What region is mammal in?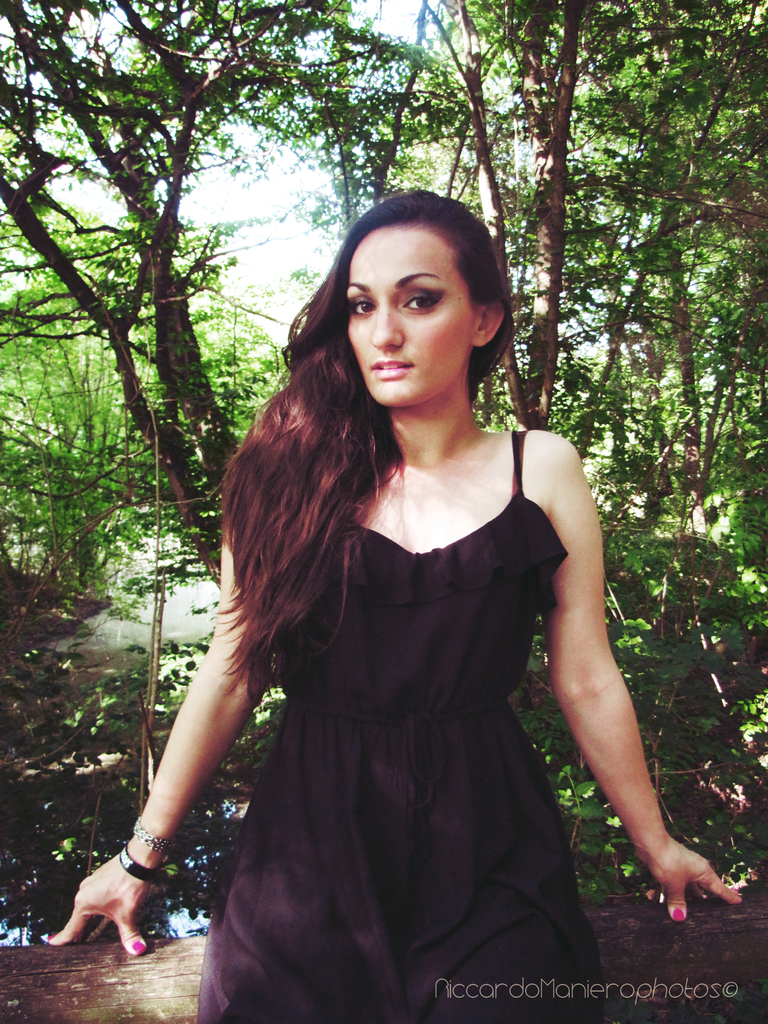
x1=33 y1=192 x2=740 y2=1023.
